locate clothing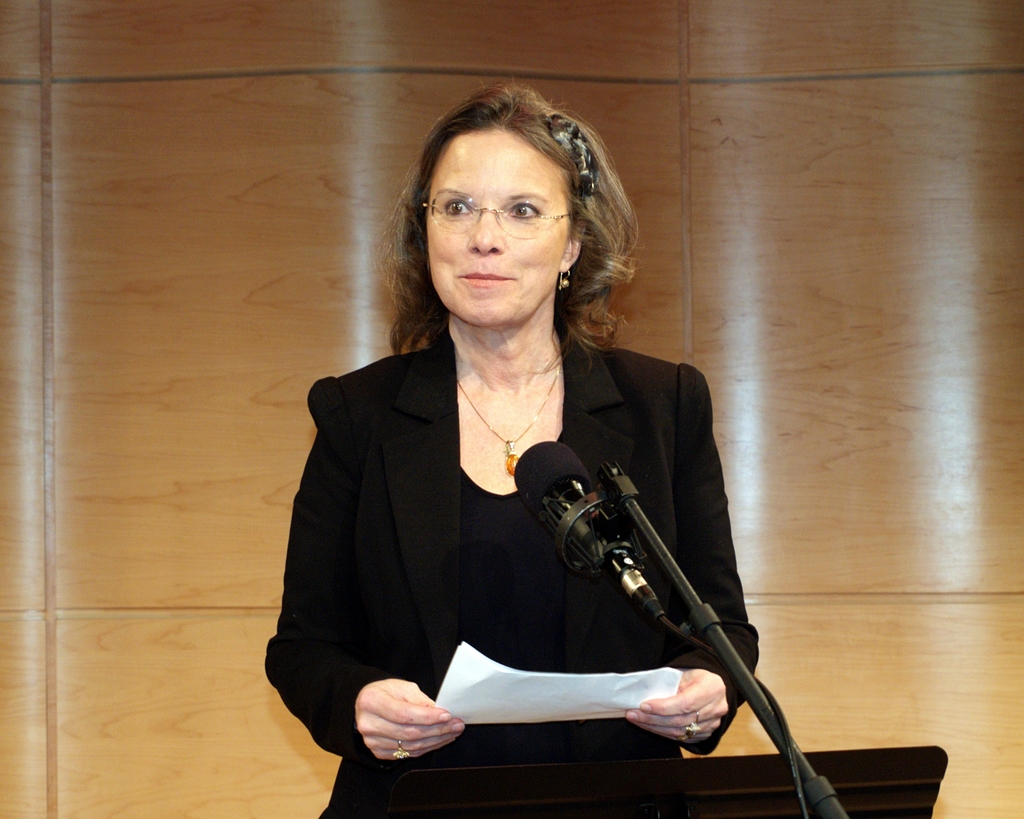
bbox=(280, 285, 776, 791)
